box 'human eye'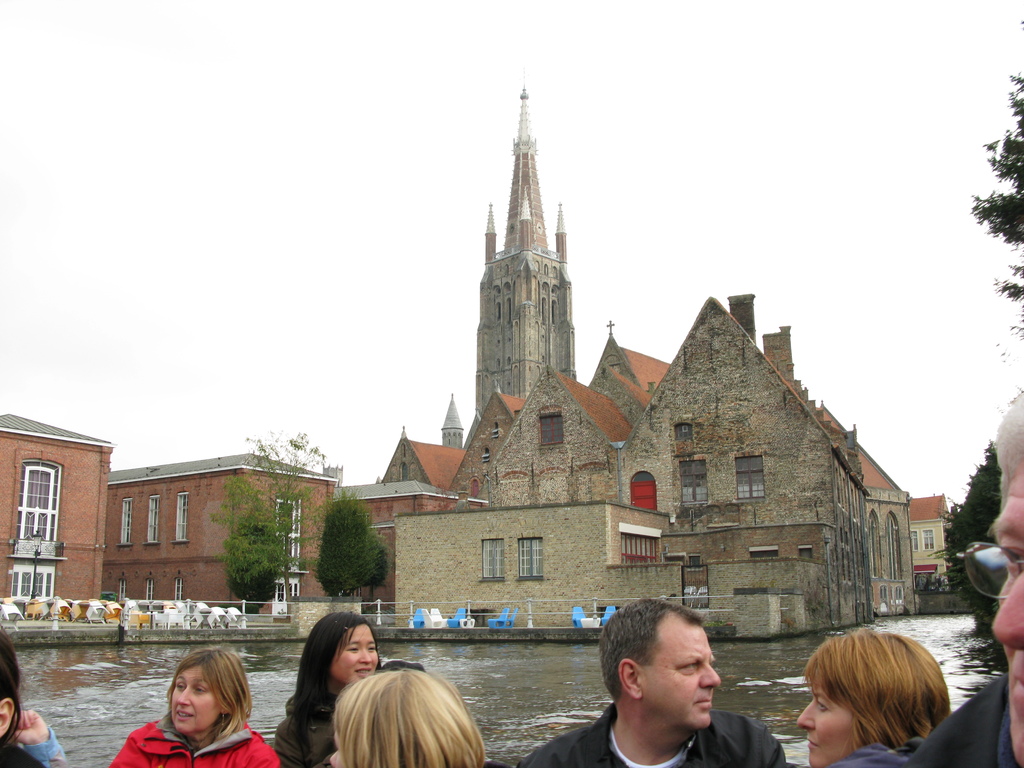
region(366, 643, 380, 655)
